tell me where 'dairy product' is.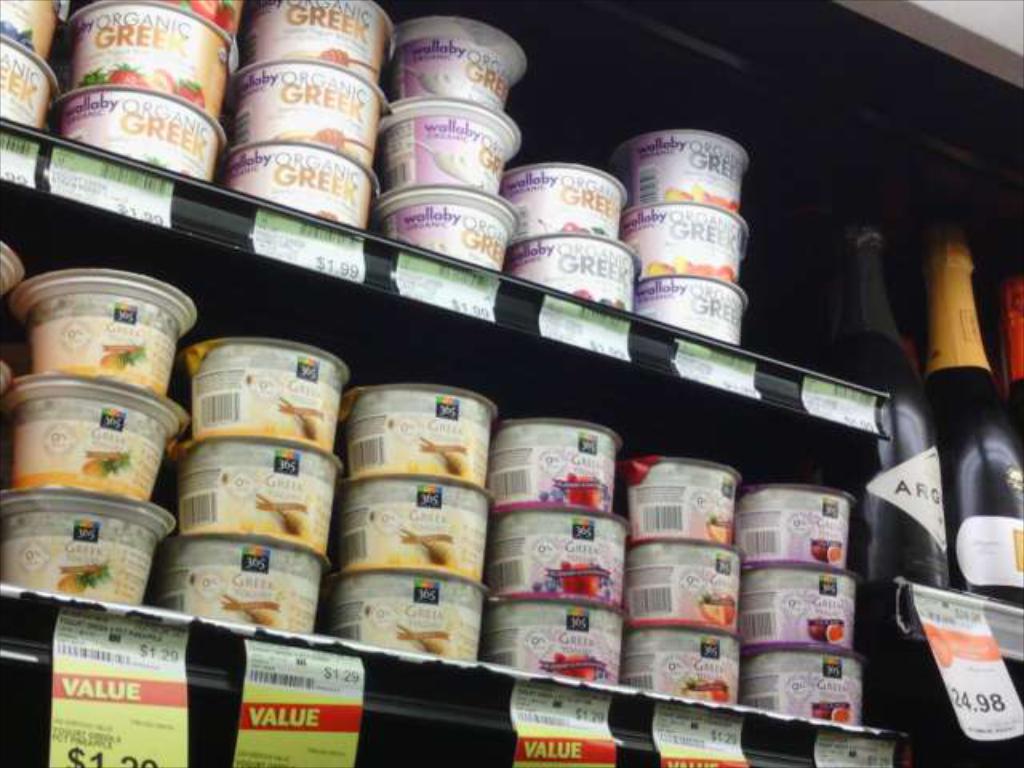
'dairy product' is at x1=16 y1=278 x2=198 y2=394.
